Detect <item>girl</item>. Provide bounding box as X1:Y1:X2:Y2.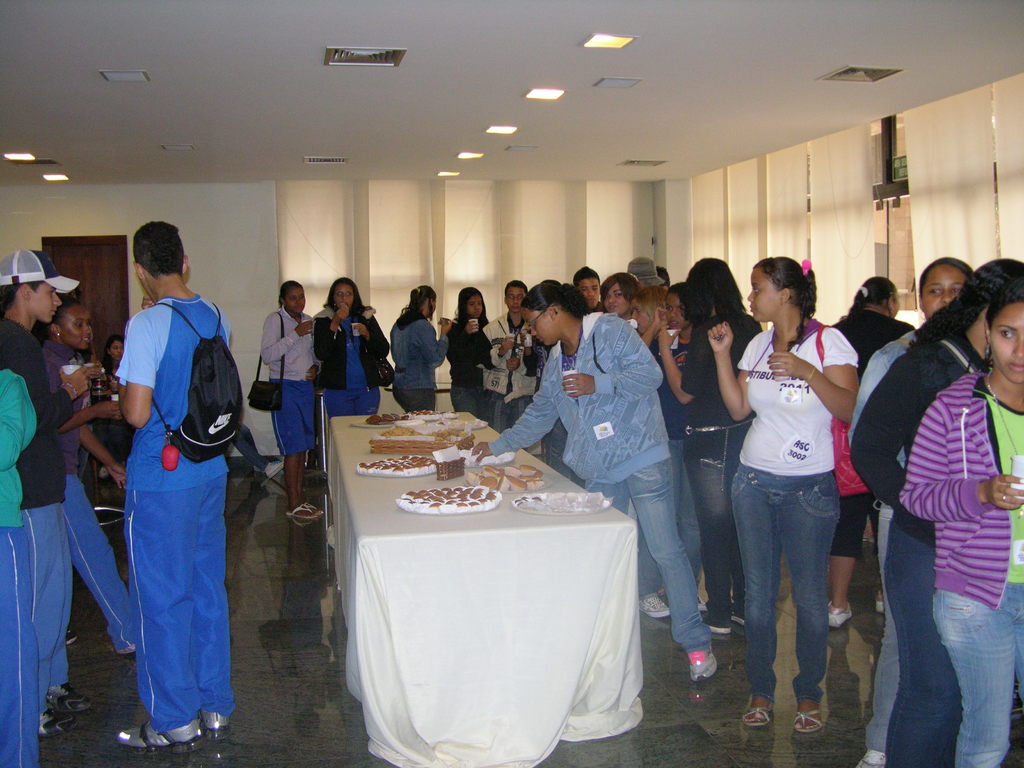
897:276:1023:767.
